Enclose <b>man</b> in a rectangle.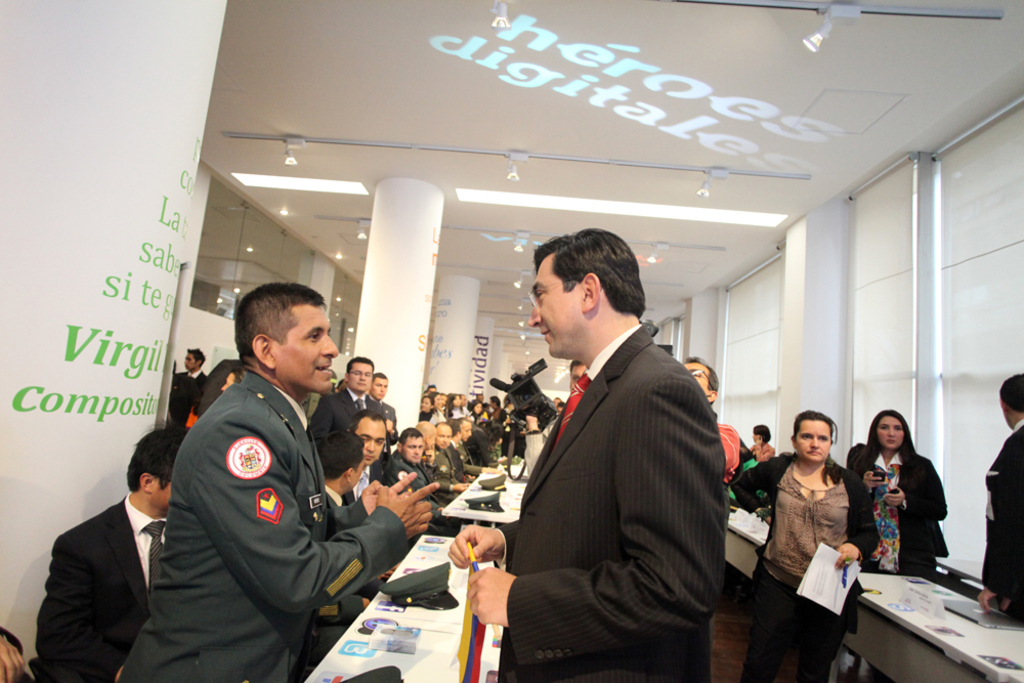
{"left": 434, "top": 420, "right": 476, "bottom": 476}.
